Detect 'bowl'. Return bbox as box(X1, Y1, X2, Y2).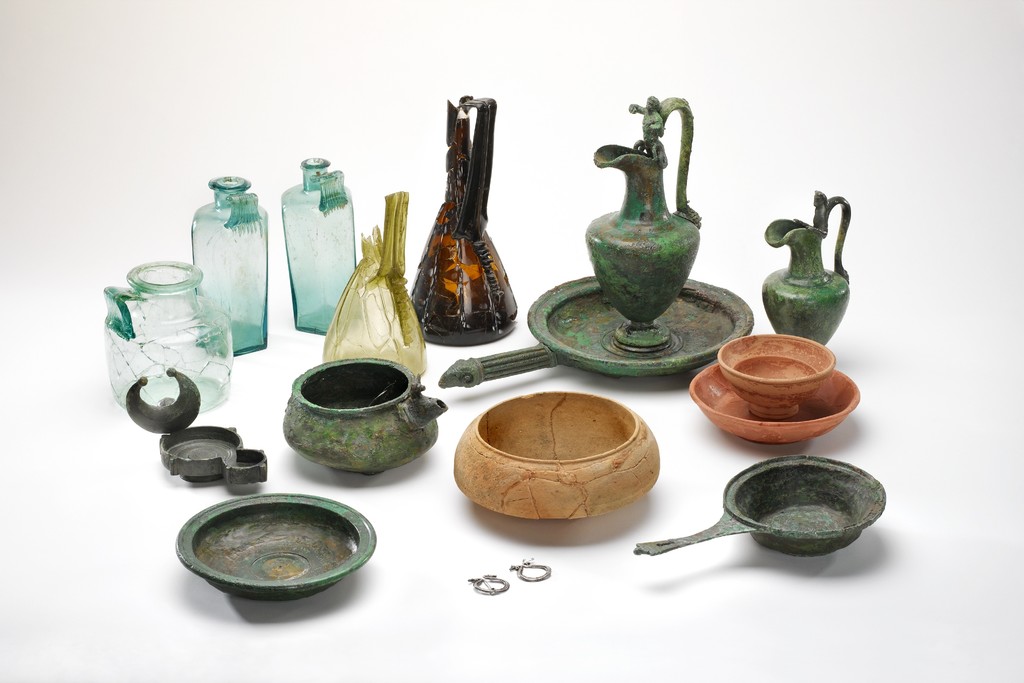
box(689, 365, 857, 447).
